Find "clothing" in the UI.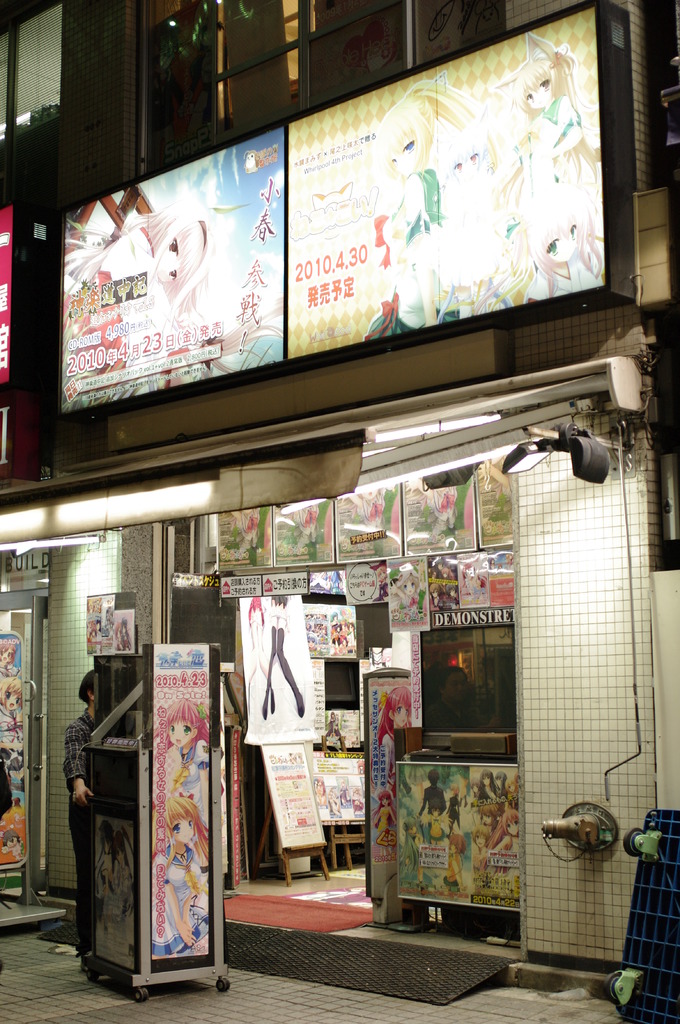
UI element at pyautogui.locateOnScreen(170, 734, 202, 804).
